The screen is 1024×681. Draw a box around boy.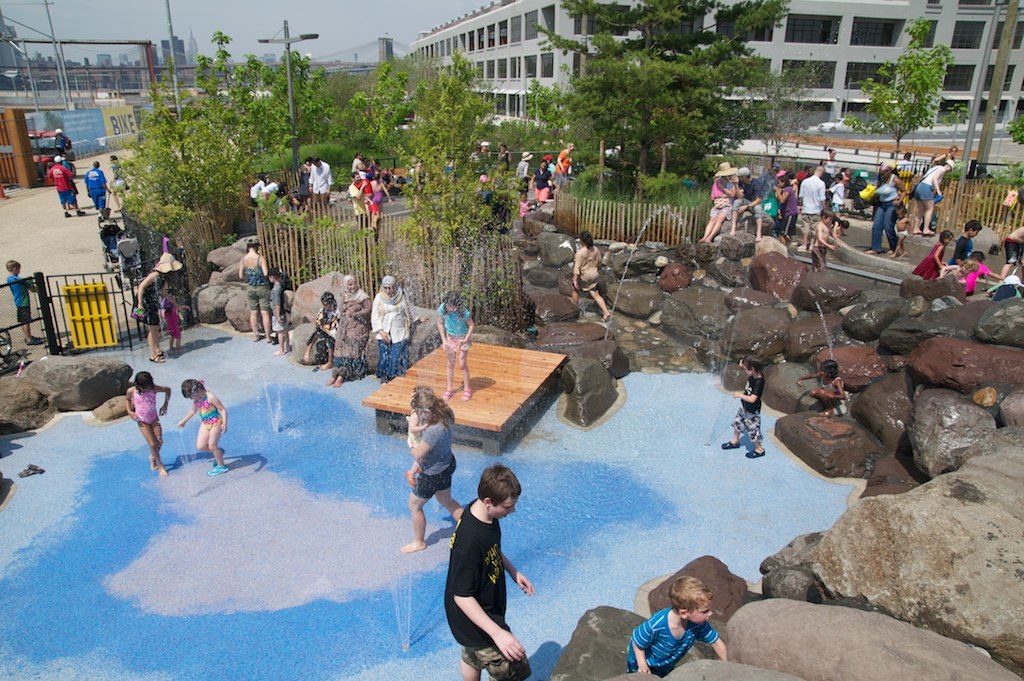
box(947, 219, 981, 263).
